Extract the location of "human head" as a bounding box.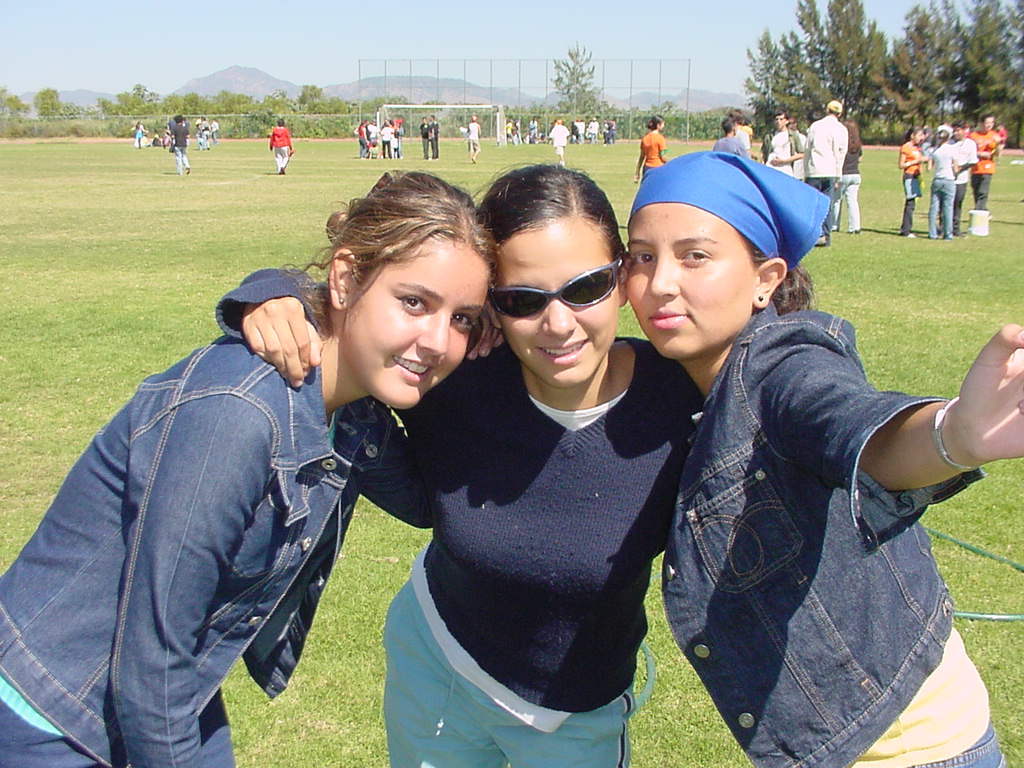
<region>727, 112, 741, 125</region>.
